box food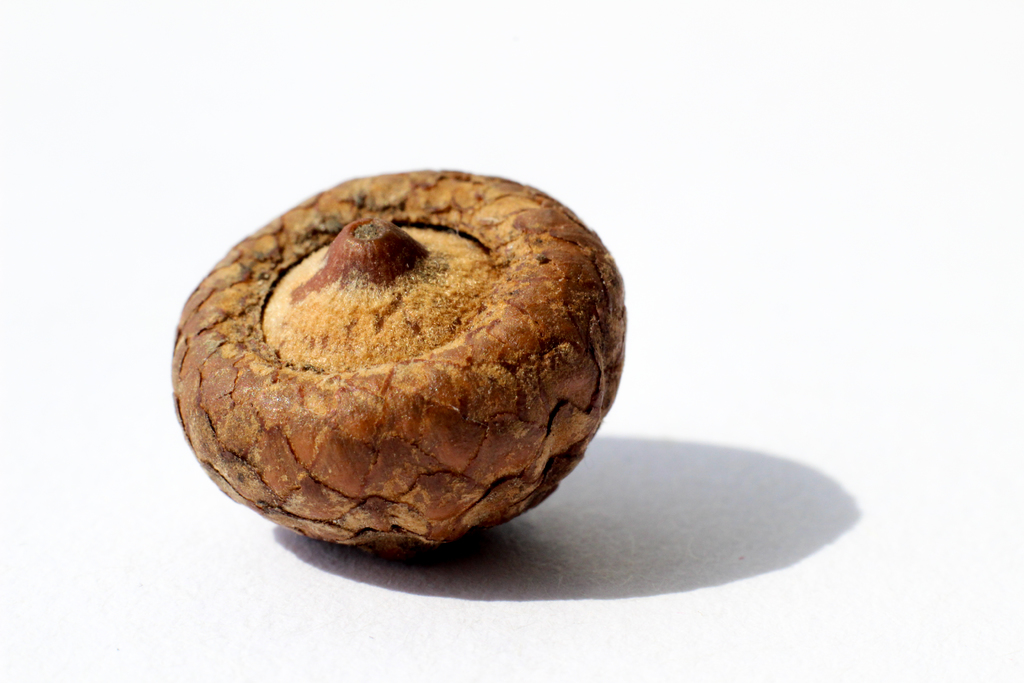
box(166, 198, 625, 566)
